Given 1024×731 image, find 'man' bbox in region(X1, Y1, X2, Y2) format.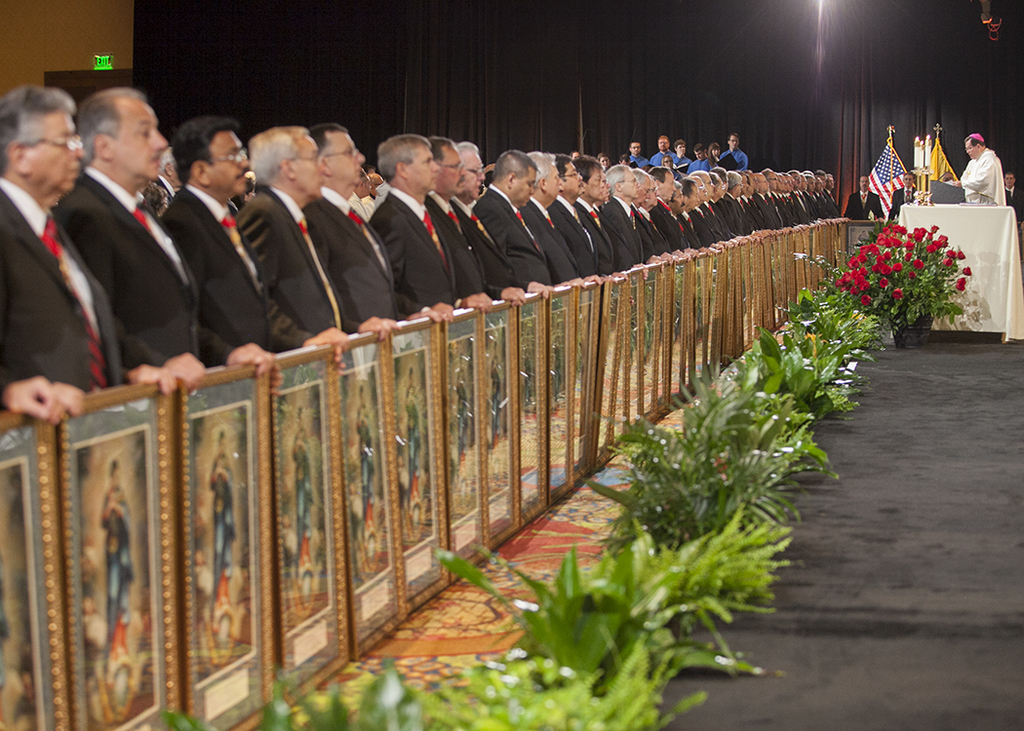
region(427, 137, 514, 308).
